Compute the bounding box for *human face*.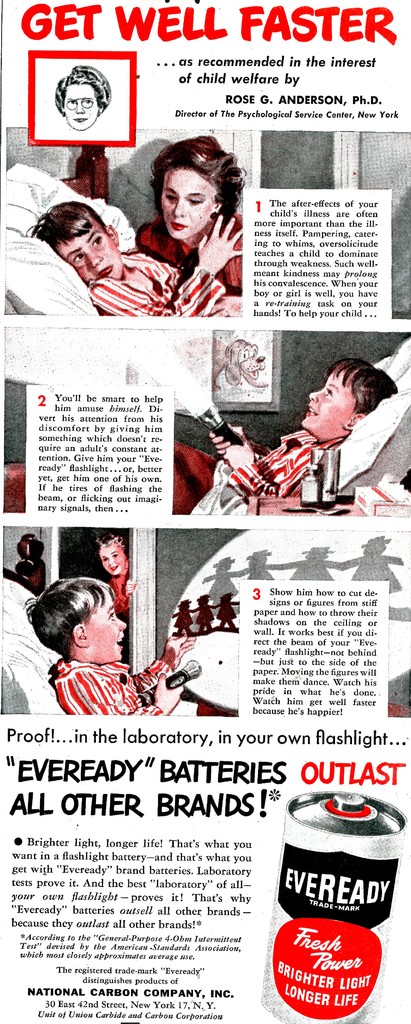
[x1=158, y1=170, x2=214, y2=238].
